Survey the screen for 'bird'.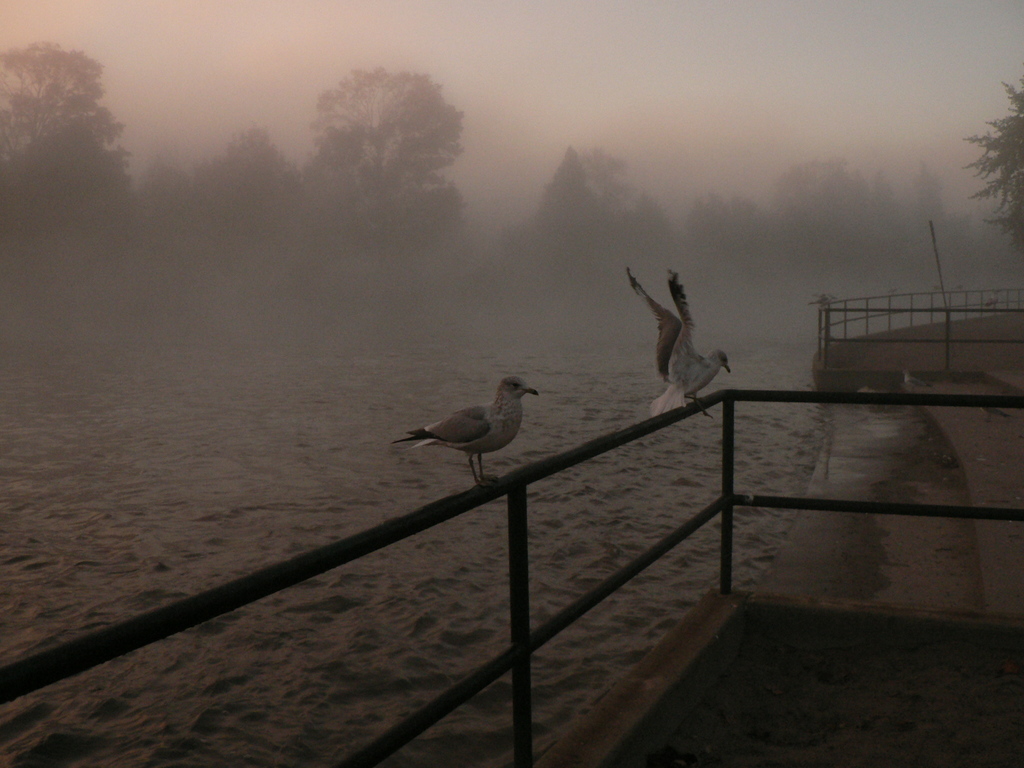
Survey found: crop(392, 367, 547, 476).
